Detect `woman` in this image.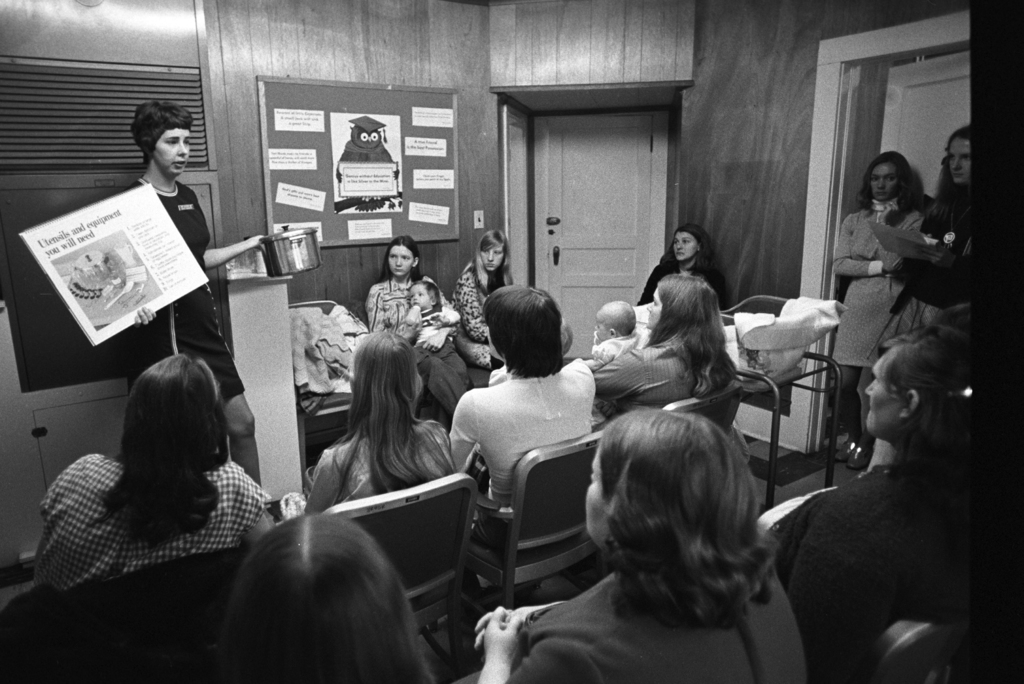
Detection: bbox(456, 395, 836, 681).
